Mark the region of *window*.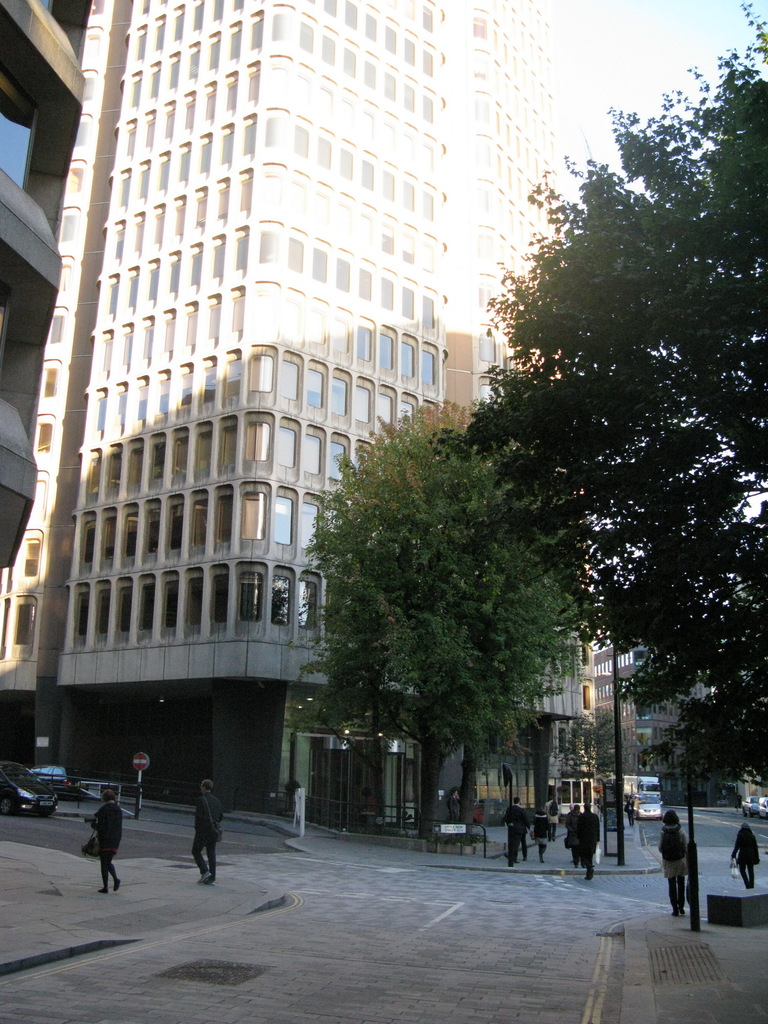
Region: (left=220, top=191, right=230, bottom=221).
